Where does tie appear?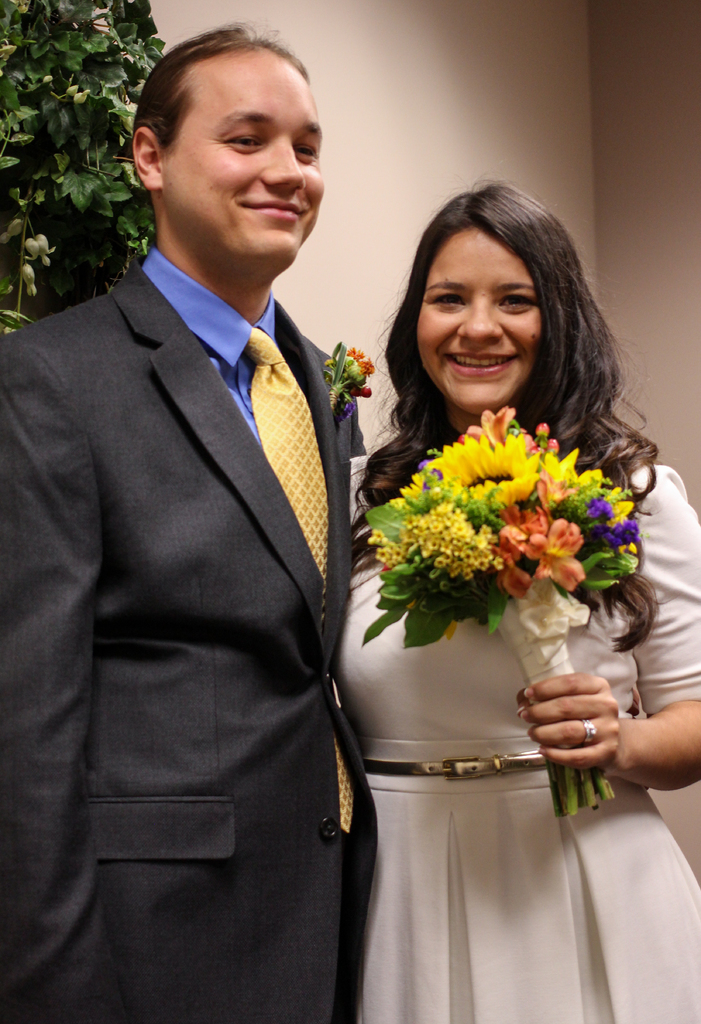
Appears at l=239, t=326, r=351, b=834.
